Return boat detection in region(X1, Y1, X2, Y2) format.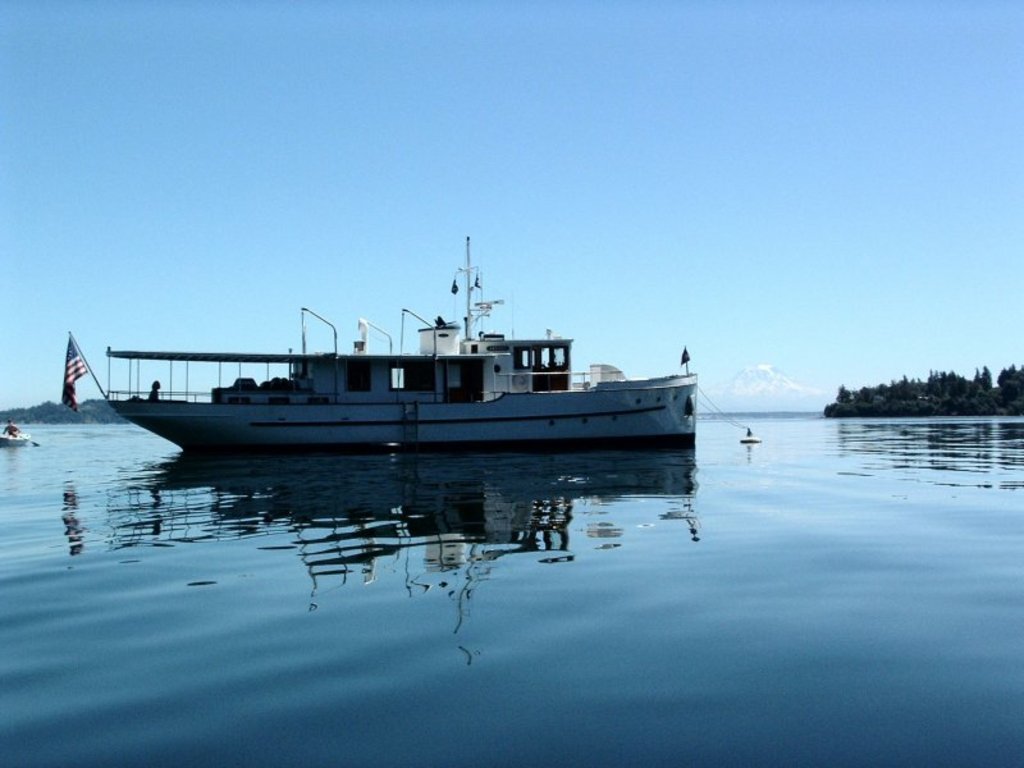
region(60, 243, 705, 458).
